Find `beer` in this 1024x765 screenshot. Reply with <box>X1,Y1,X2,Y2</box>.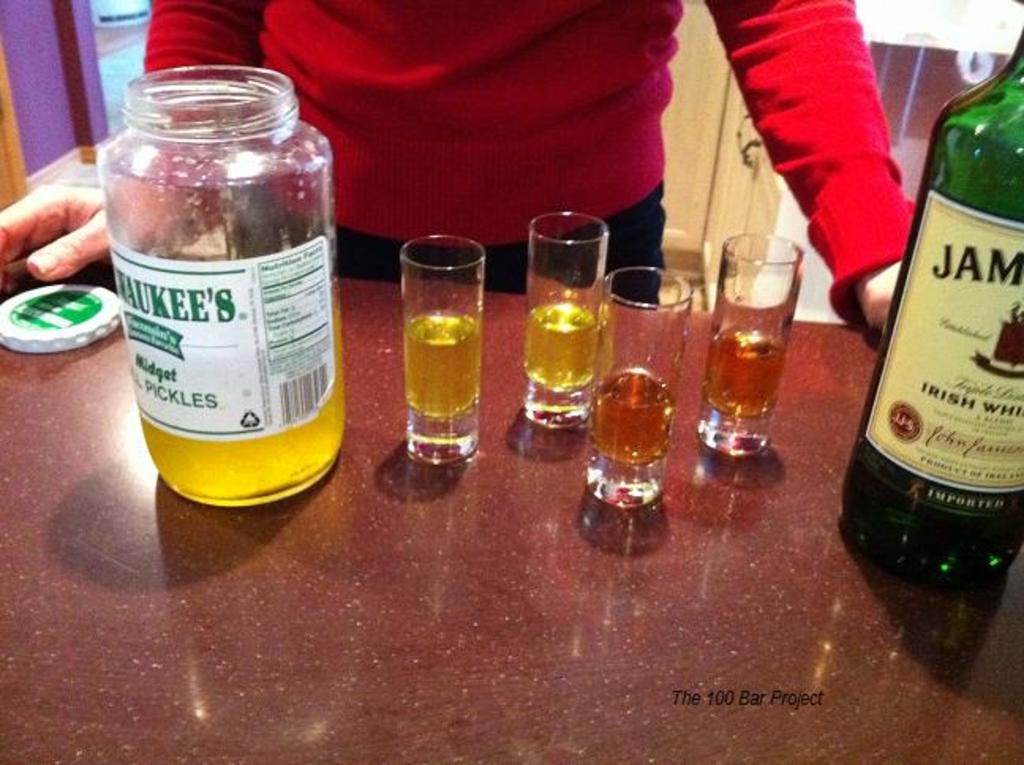
<box>845,8,1022,605</box>.
